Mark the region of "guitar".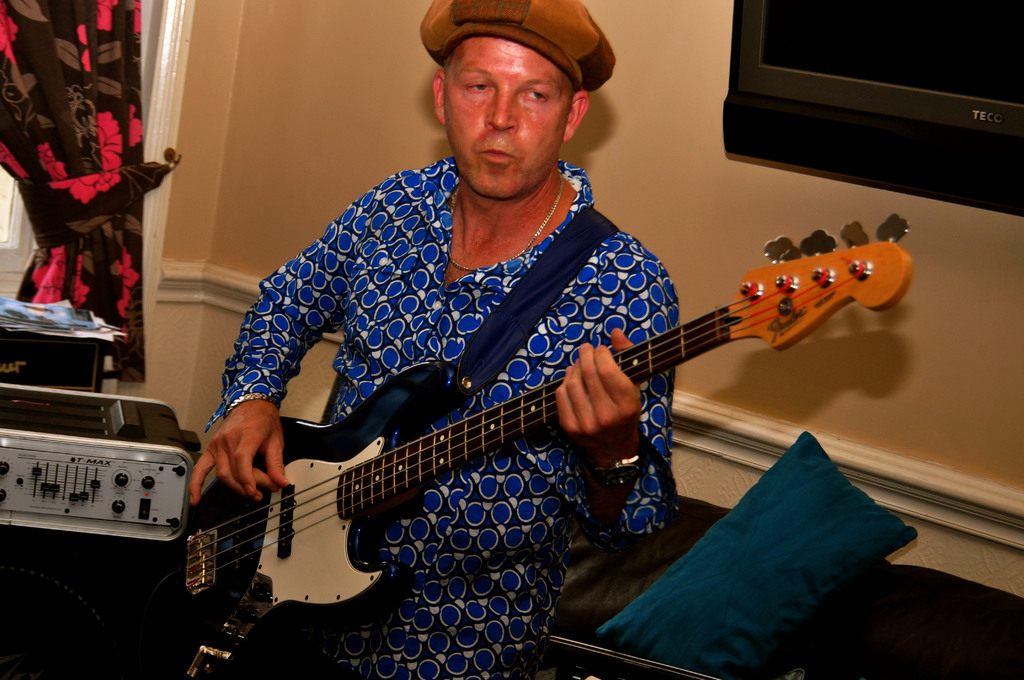
Region: 154 234 908 649.
